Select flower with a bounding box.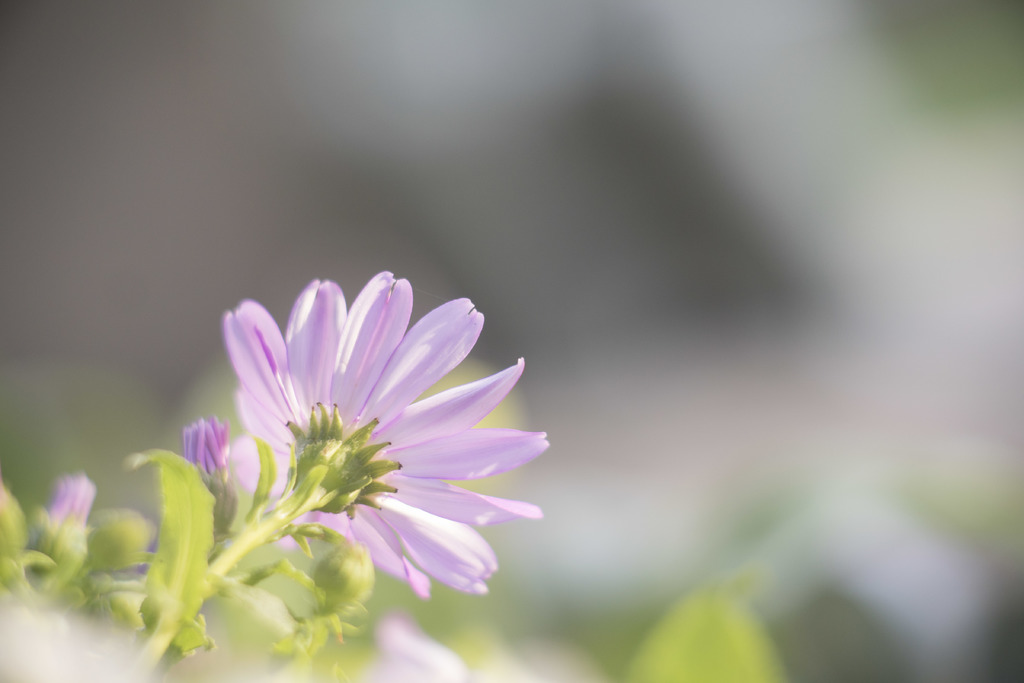
x1=85, y1=511, x2=157, y2=577.
